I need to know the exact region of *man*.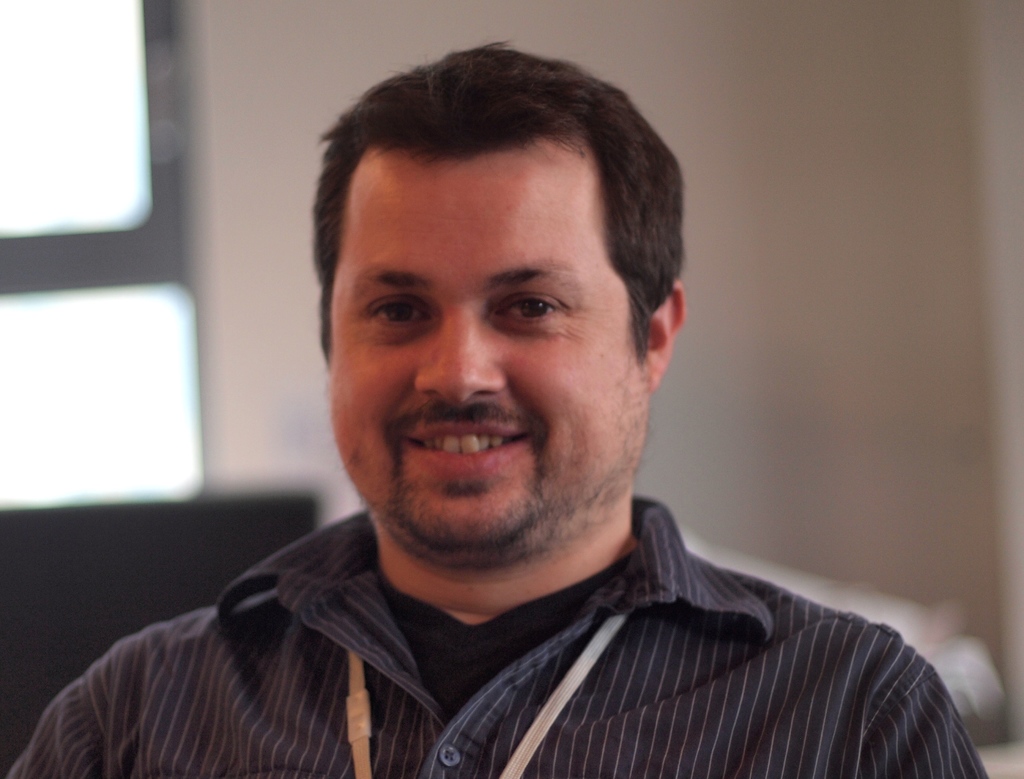
Region: locate(0, 32, 991, 778).
